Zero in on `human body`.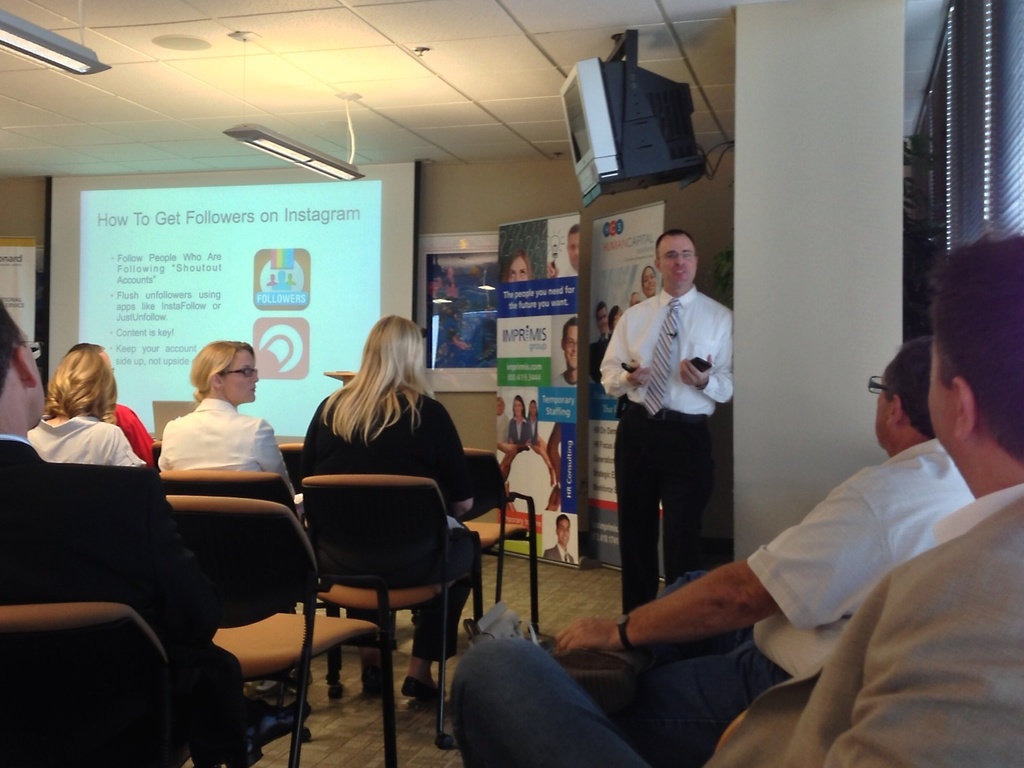
Zeroed in: x1=632 y1=291 x2=640 y2=301.
